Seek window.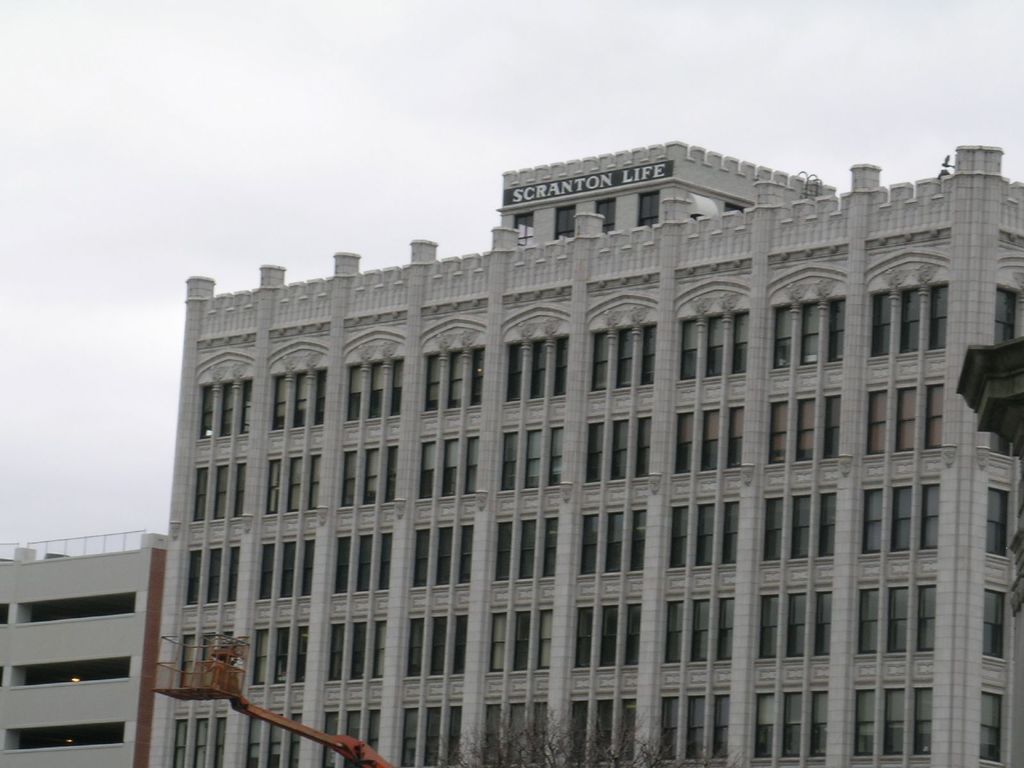
select_region(176, 630, 234, 688).
